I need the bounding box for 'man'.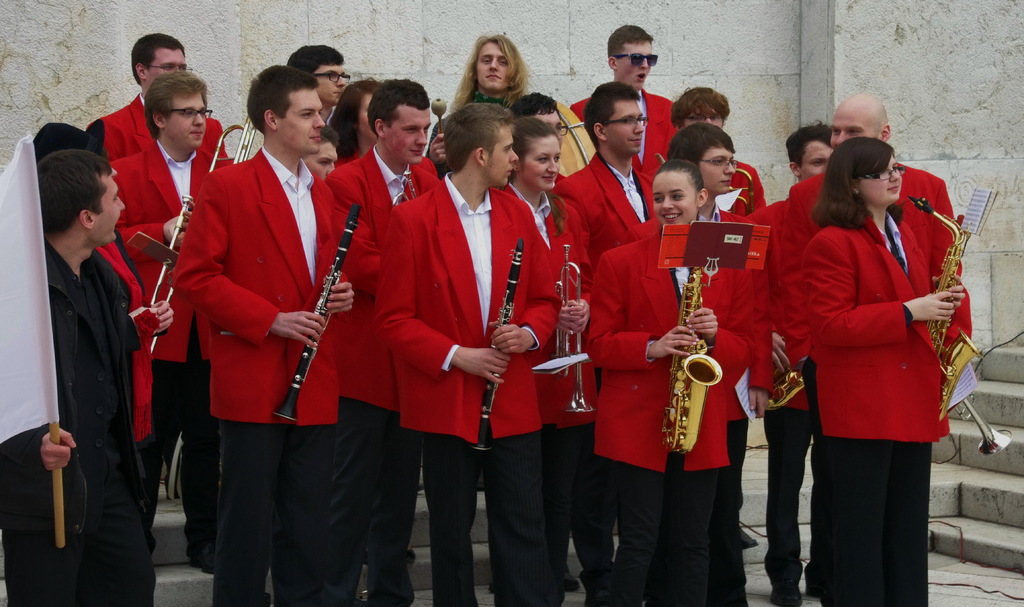
Here it is: 776 97 977 363.
